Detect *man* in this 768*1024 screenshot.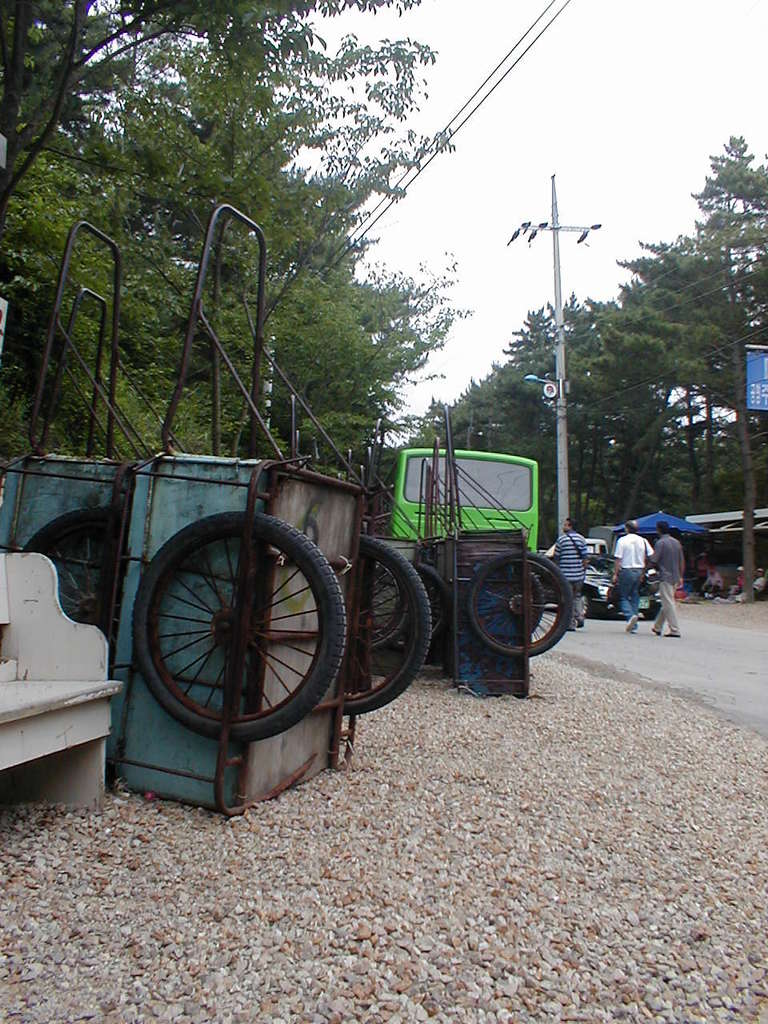
Detection: bbox=(610, 522, 656, 635).
